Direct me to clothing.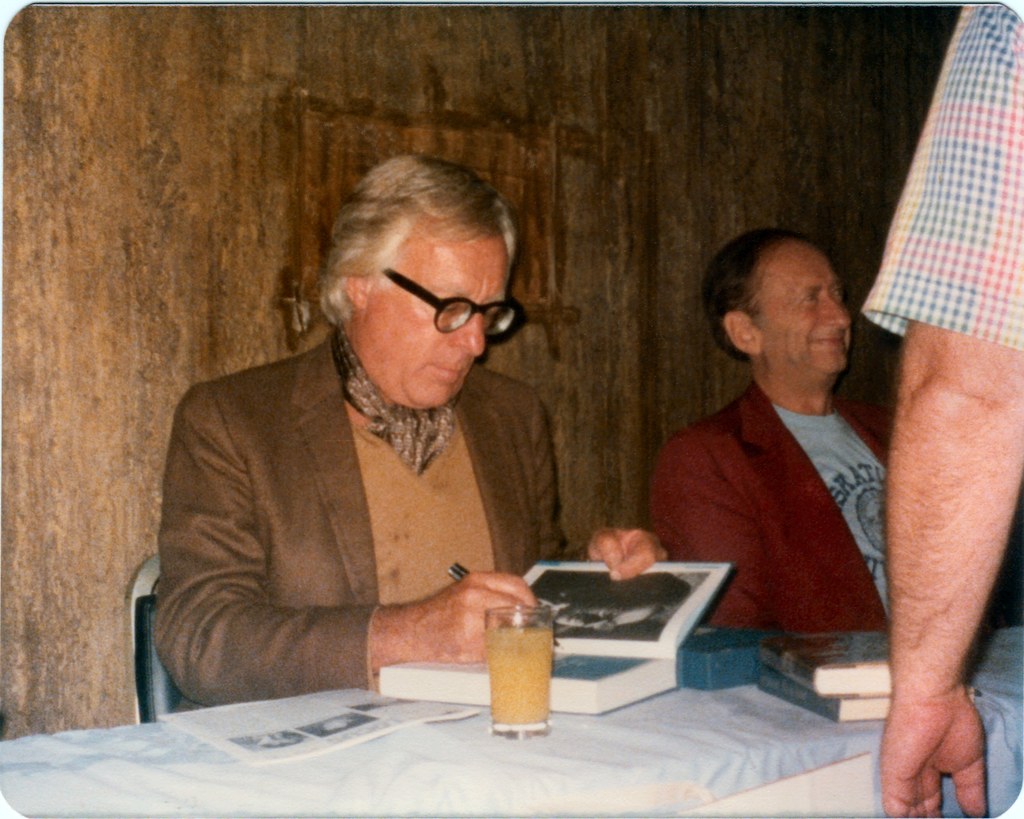
Direction: detection(154, 285, 579, 727).
